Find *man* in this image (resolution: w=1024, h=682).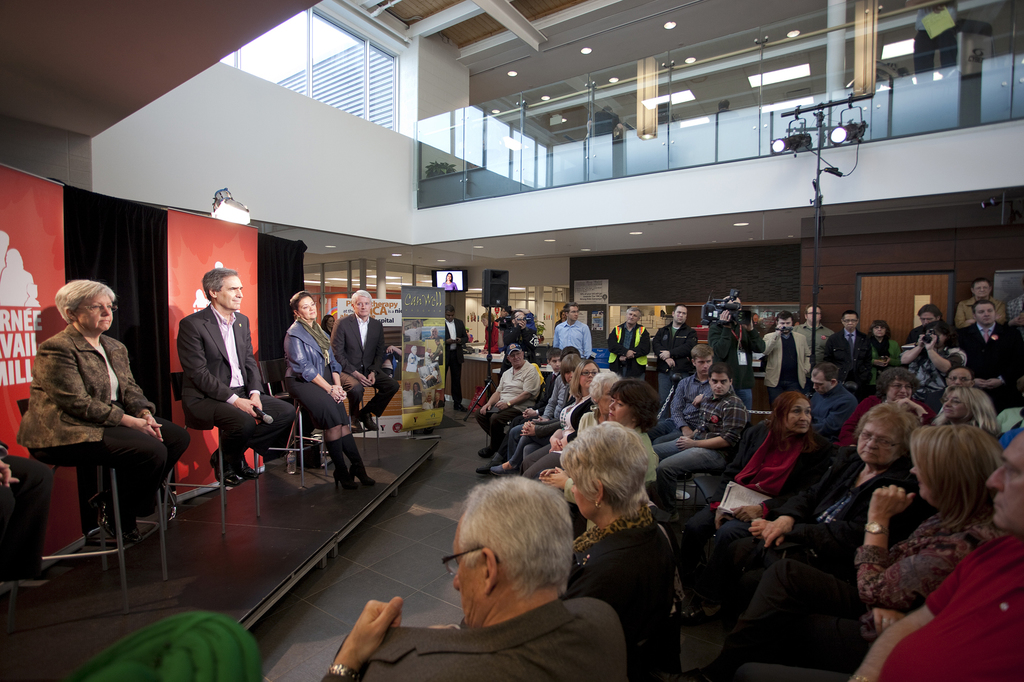
box=[471, 344, 543, 457].
